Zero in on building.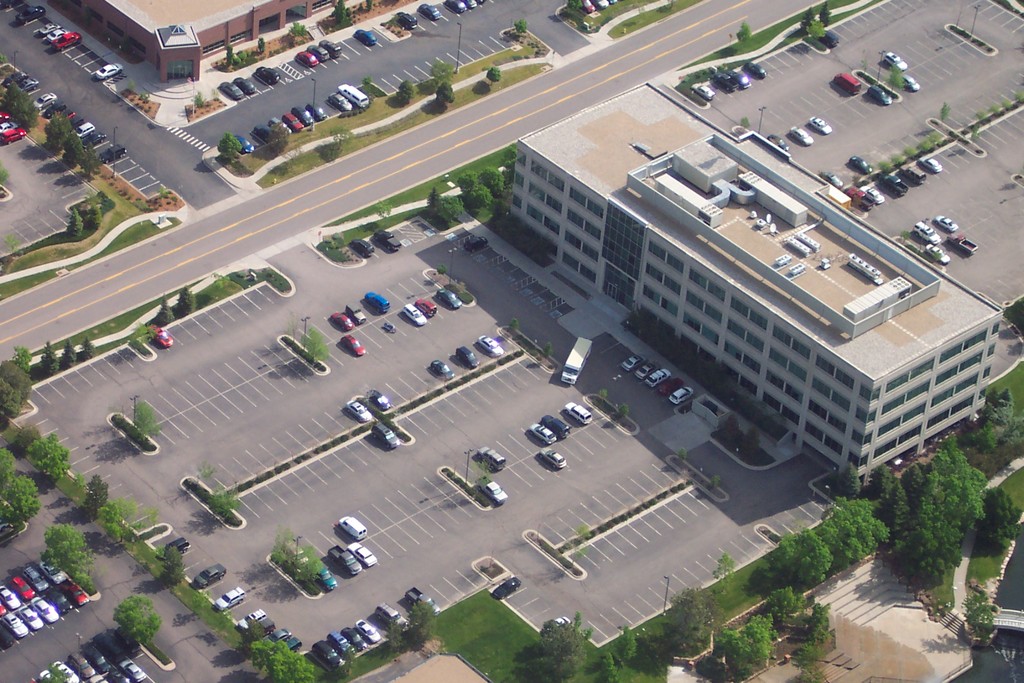
Zeroed in: <box>518,80,999,479</box>.
